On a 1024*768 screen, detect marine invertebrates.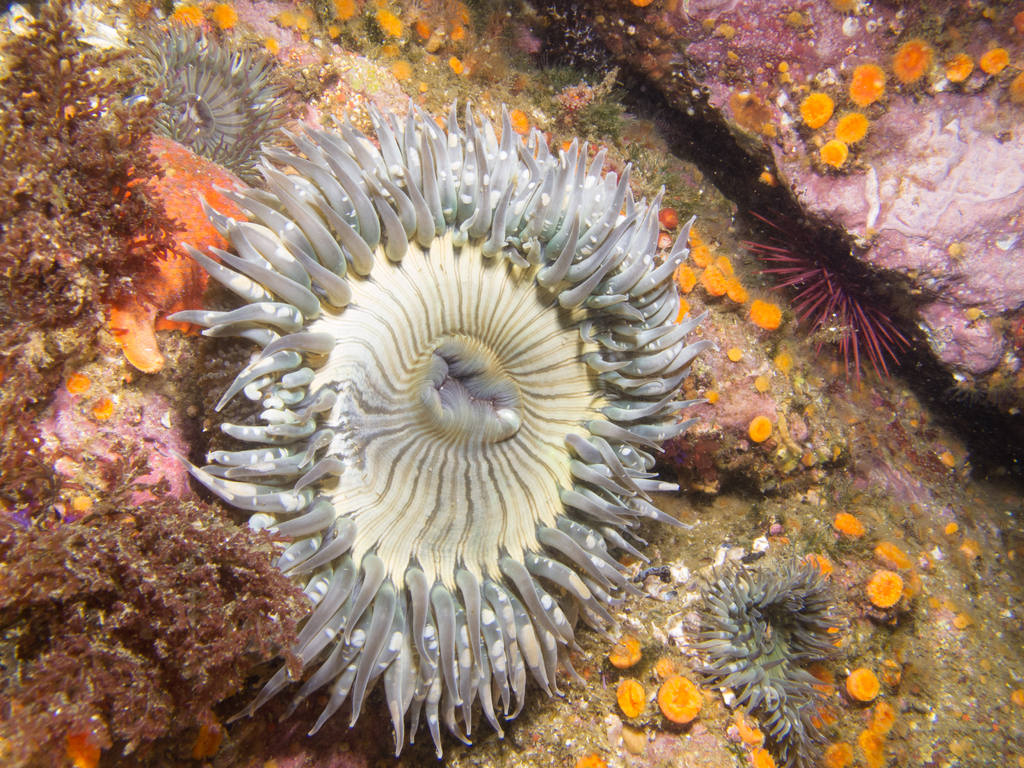
980 40 1016 77.
